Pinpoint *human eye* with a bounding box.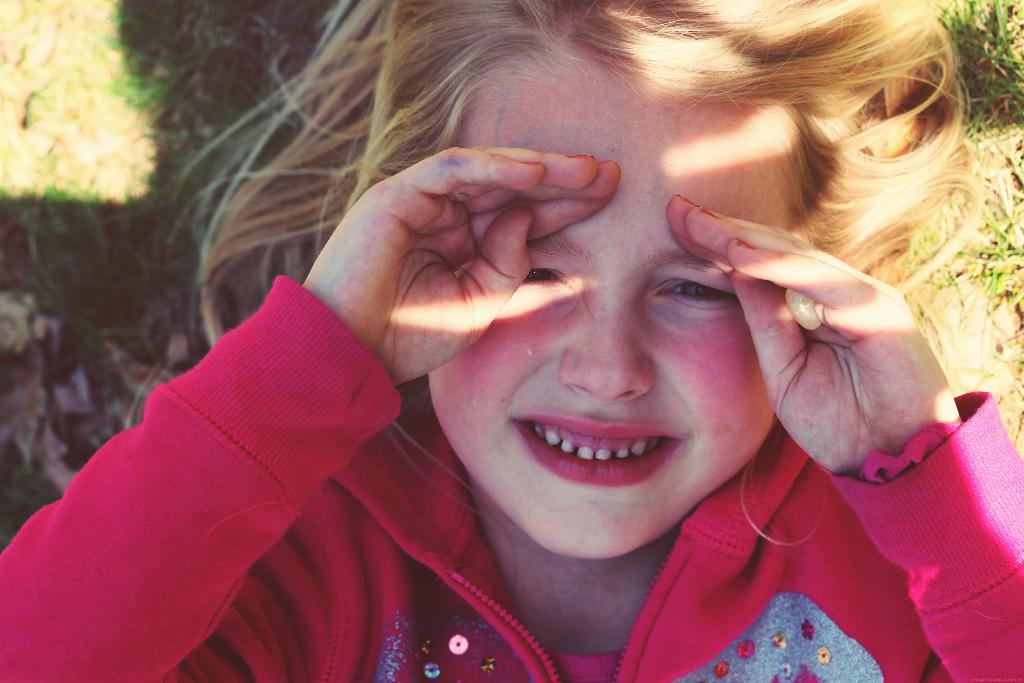
select_region(509, 249, 589, 304).
